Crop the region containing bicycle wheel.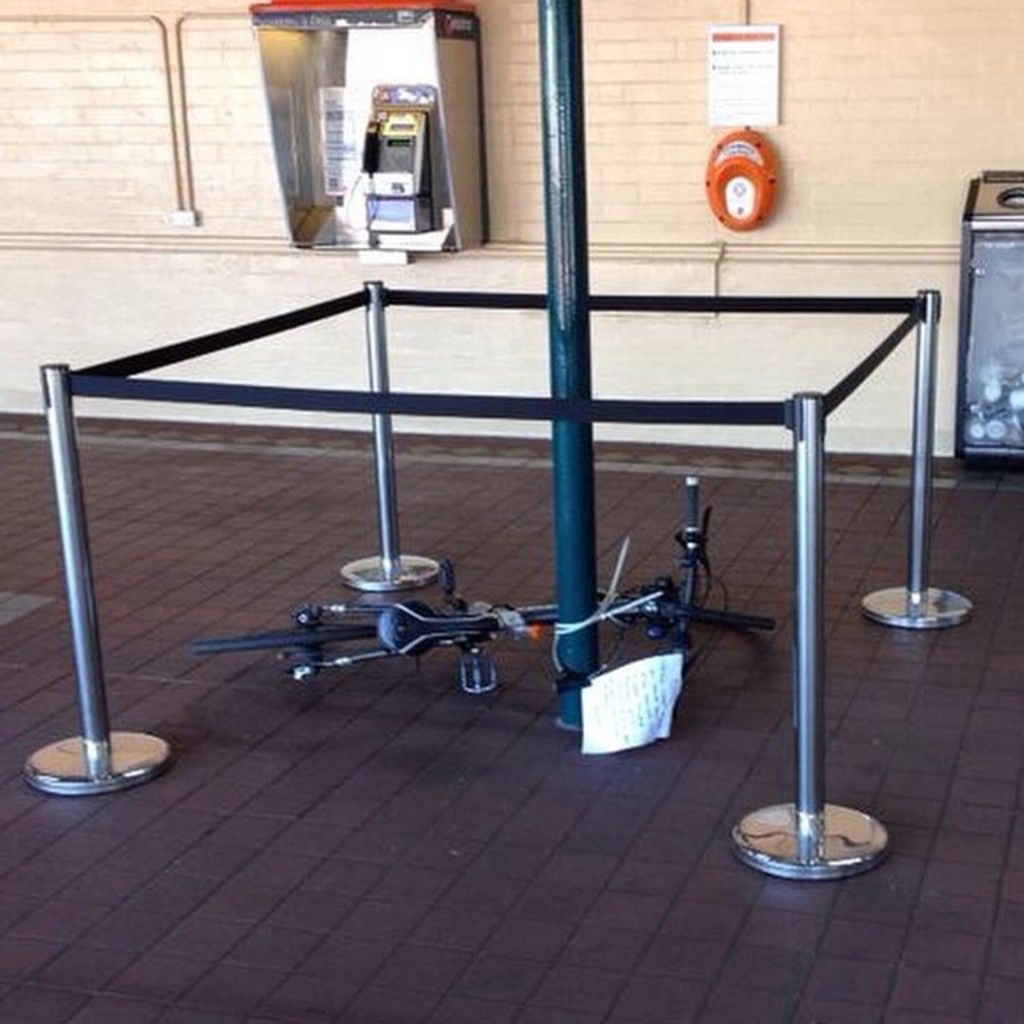
Crop region: [187, 621, 376, 656].
